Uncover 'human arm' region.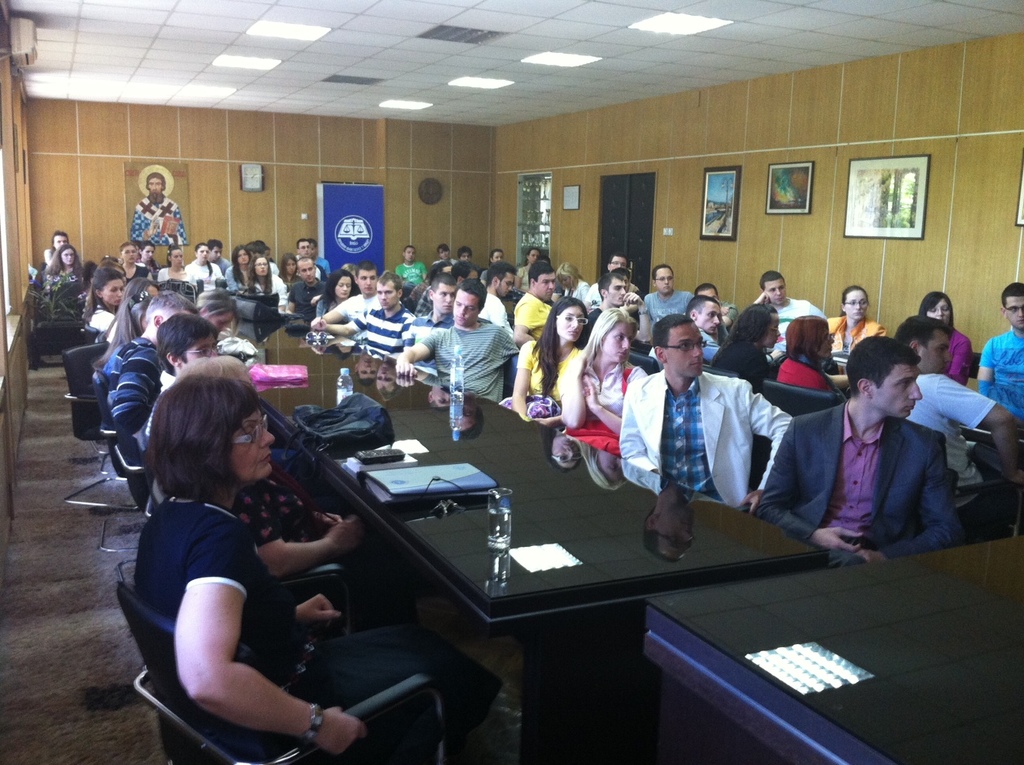
Uncovered: x1=854 y1=434 x2=966 y2=565.
